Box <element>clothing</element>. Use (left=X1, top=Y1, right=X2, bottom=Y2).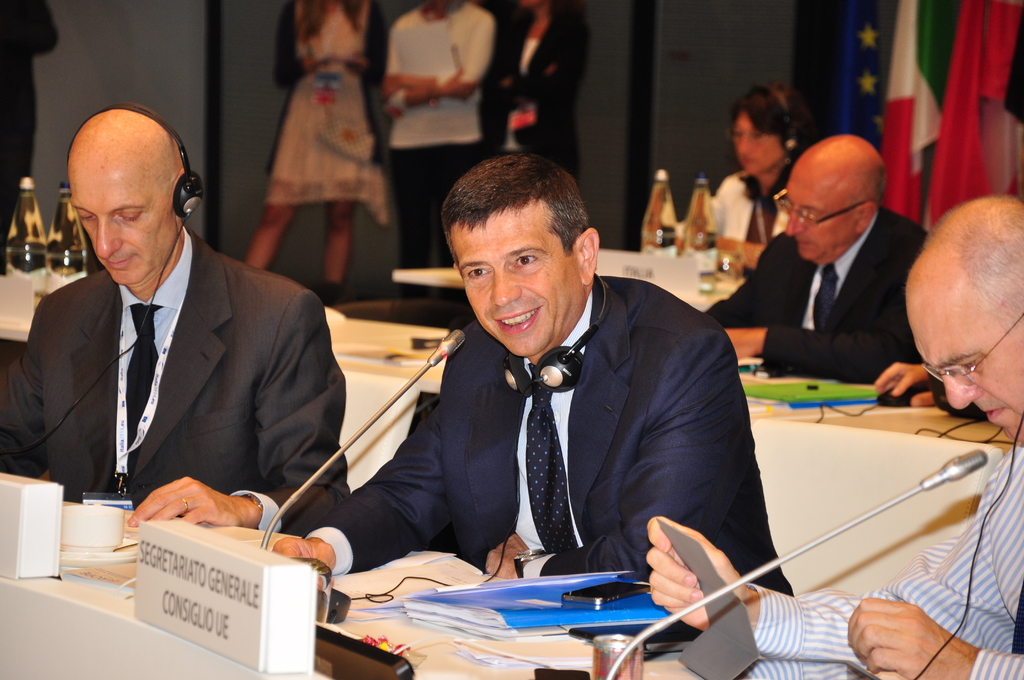
(left=254, top=0, right=383, bottom=237).
